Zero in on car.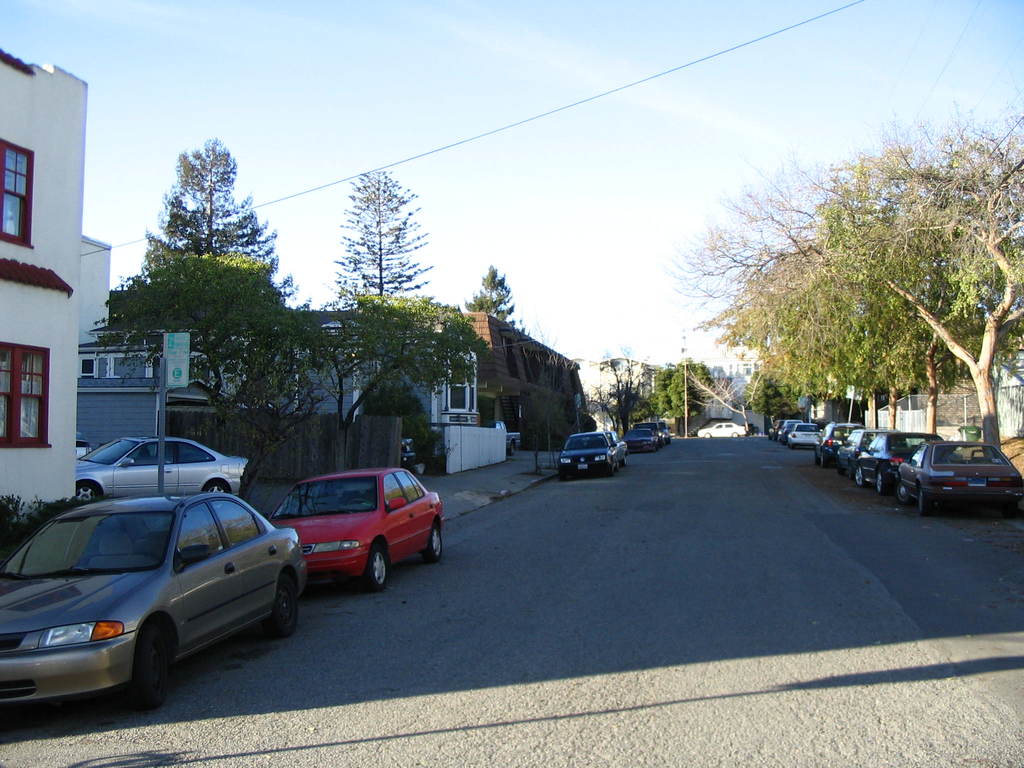
Zeroed in: (697, 421, 746, 440).
